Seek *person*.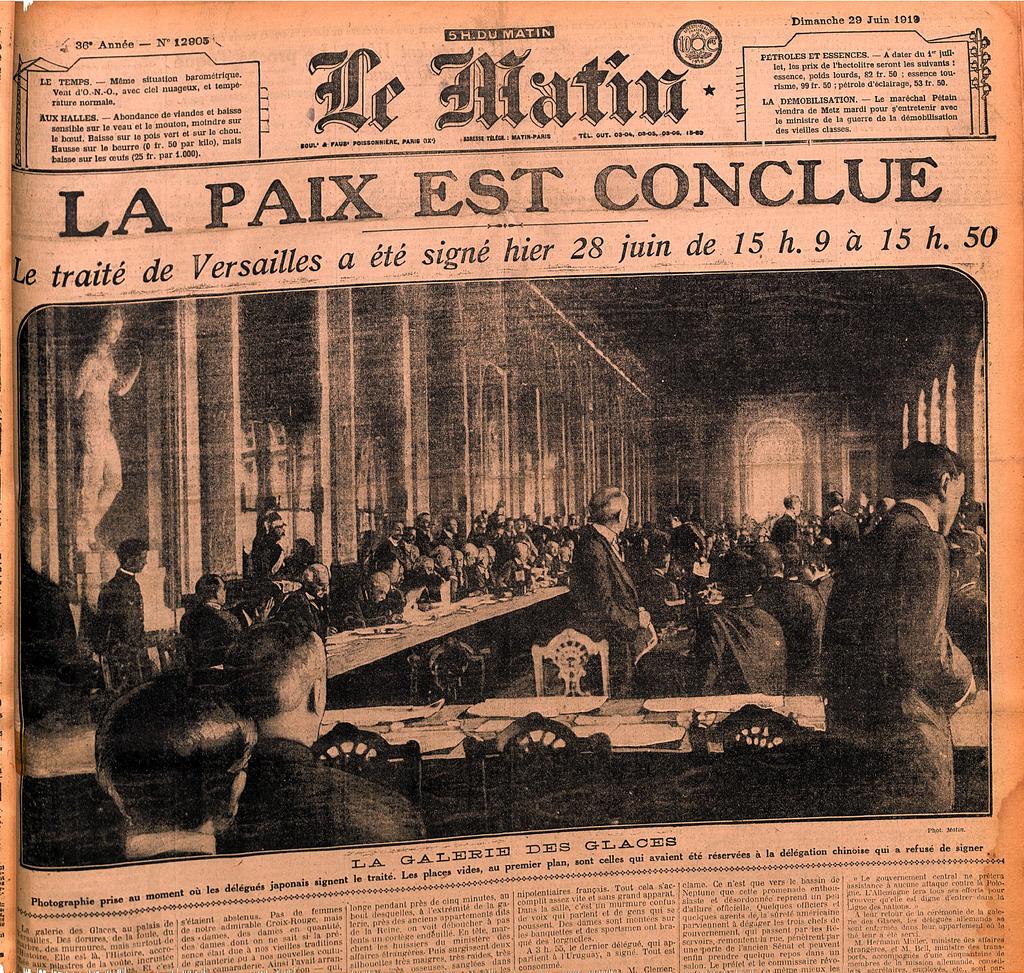
locate(564, 485, 644, 701).
